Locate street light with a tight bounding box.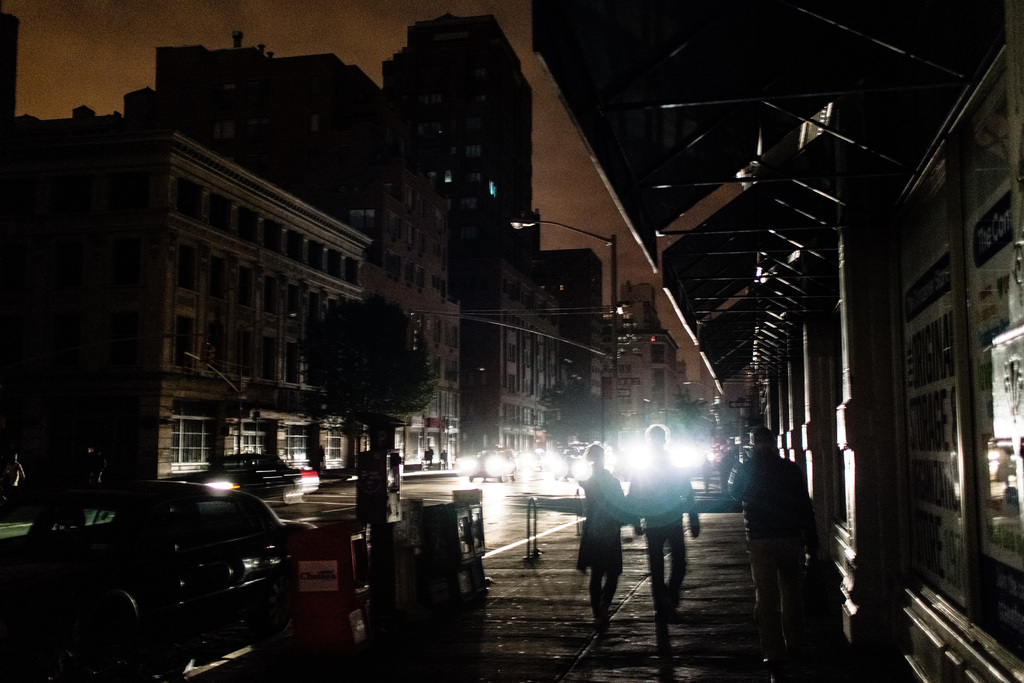
l=678, t=378, r=717, b=433.
